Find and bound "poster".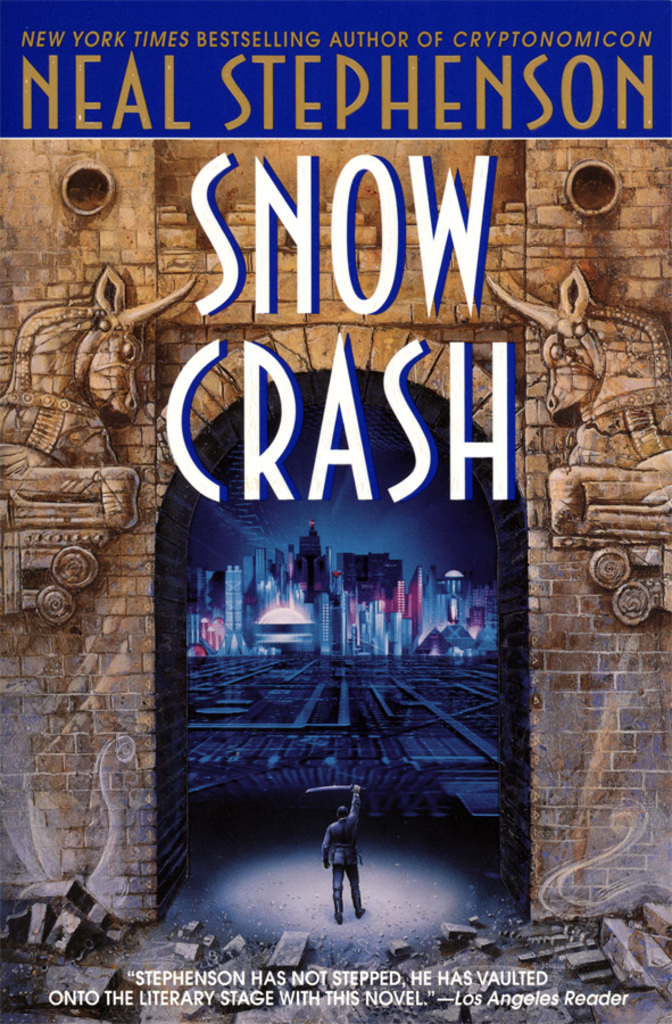
Bound: x1=0 y1=0 x2=671 y2=1023.
